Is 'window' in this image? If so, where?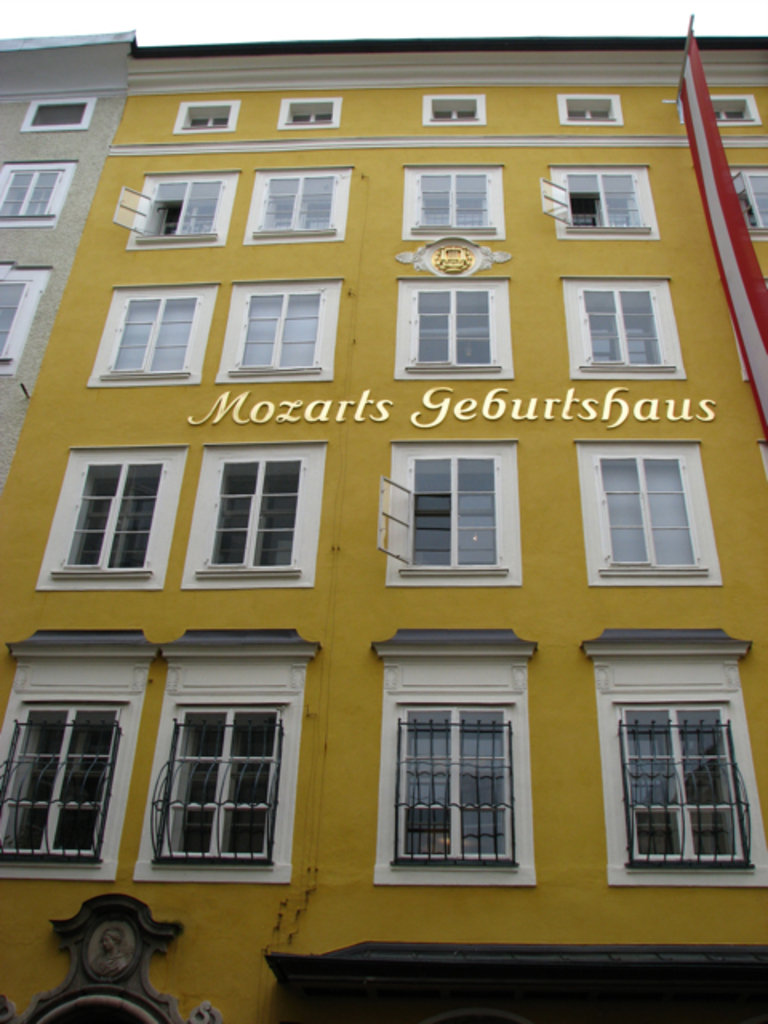
Yes, at {"x1": 576, "y1": 626, "x2": 766, "y2": 882}.
